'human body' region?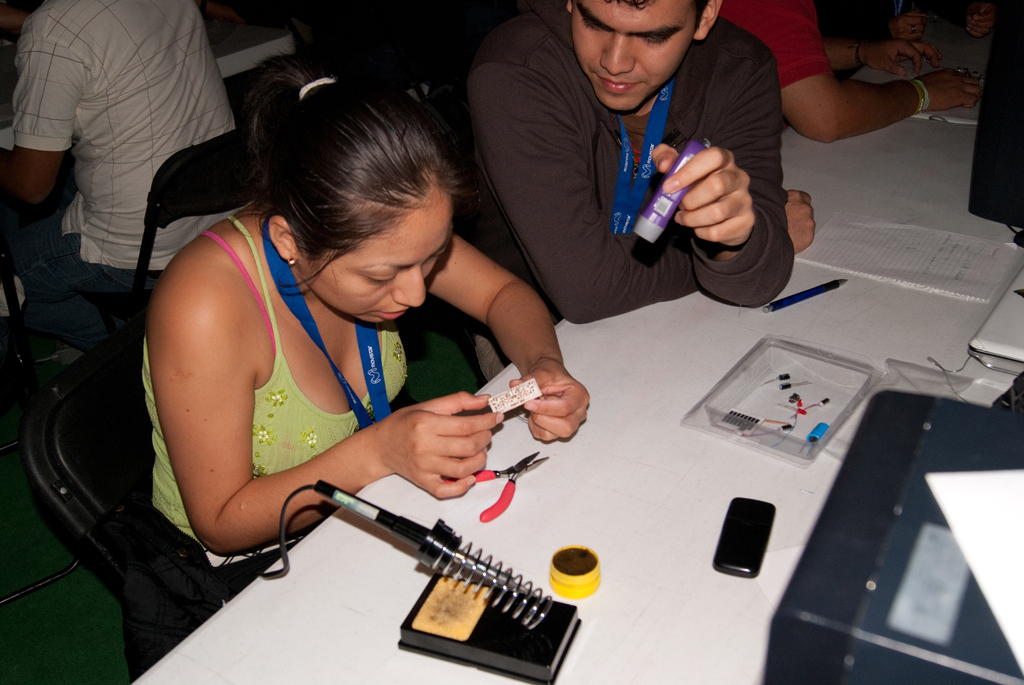
BBox(456, 0, 830, 342)
